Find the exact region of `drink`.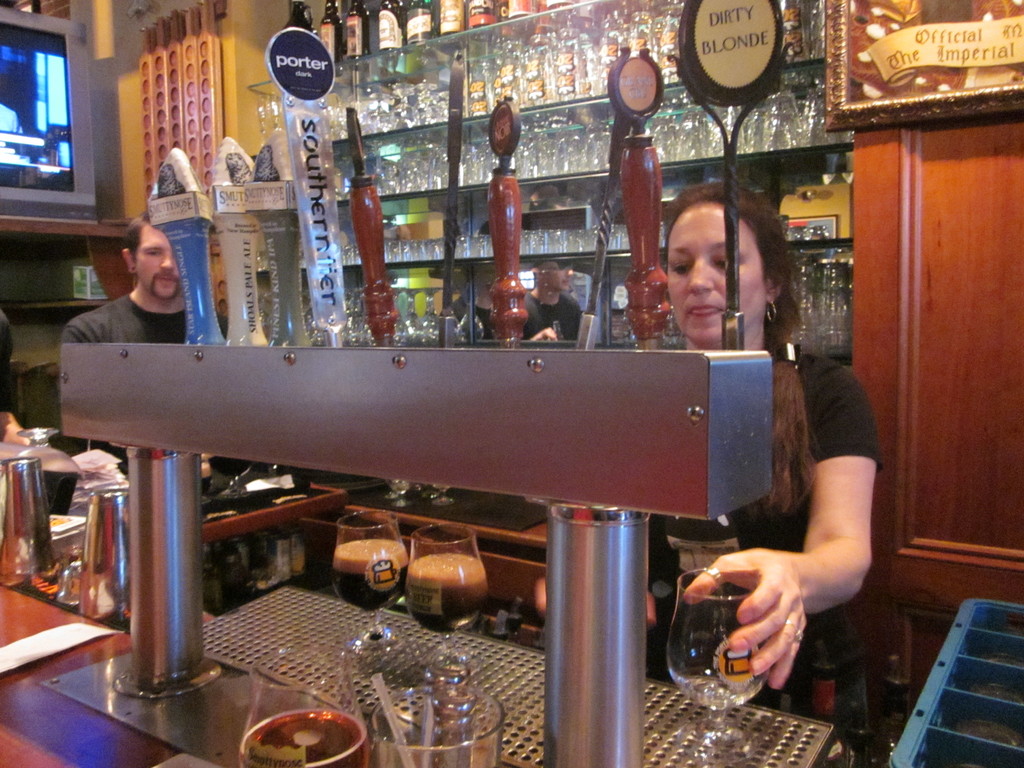
Exact region: x1=346, y1=0, x2=368, y2=72.
